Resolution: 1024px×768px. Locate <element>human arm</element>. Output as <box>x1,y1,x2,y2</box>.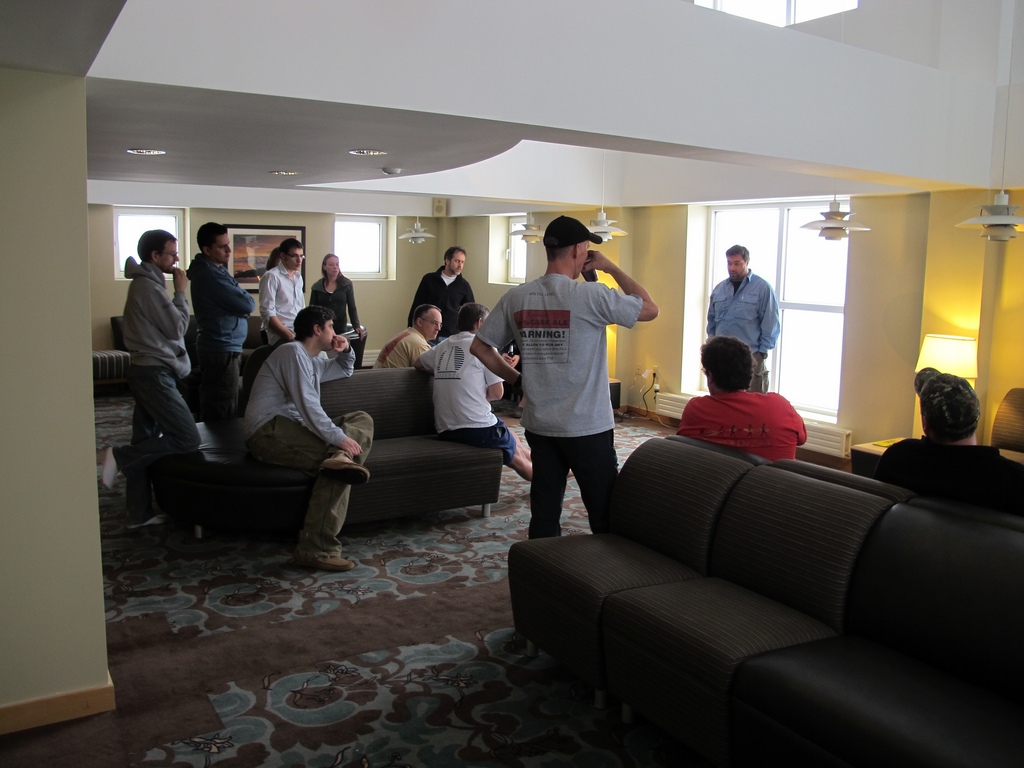
<box>343,277,370,339</box>.
